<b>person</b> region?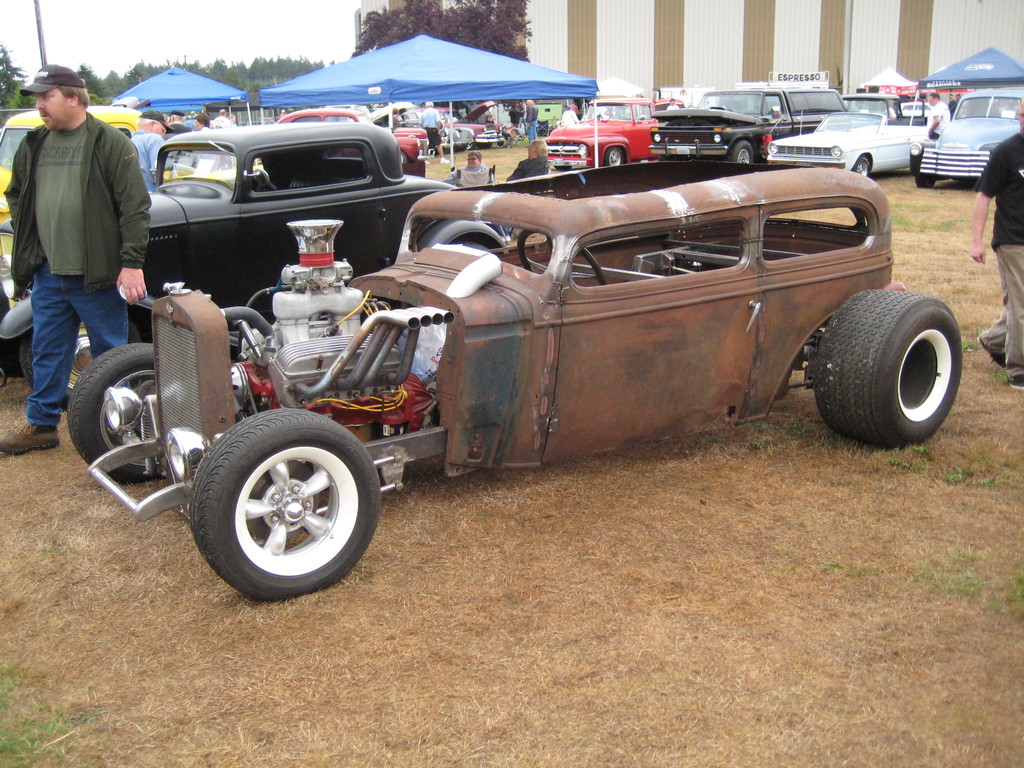
[left=568, top=96, right=582, bottom=124]
